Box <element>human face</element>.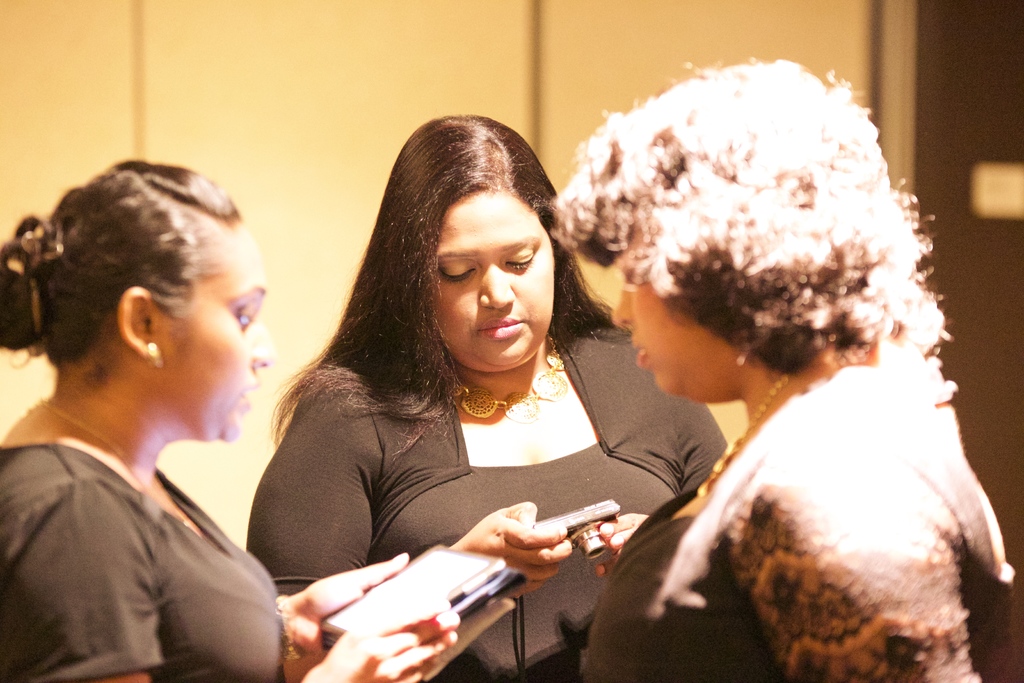
rect(434, 199, 555, 371).
